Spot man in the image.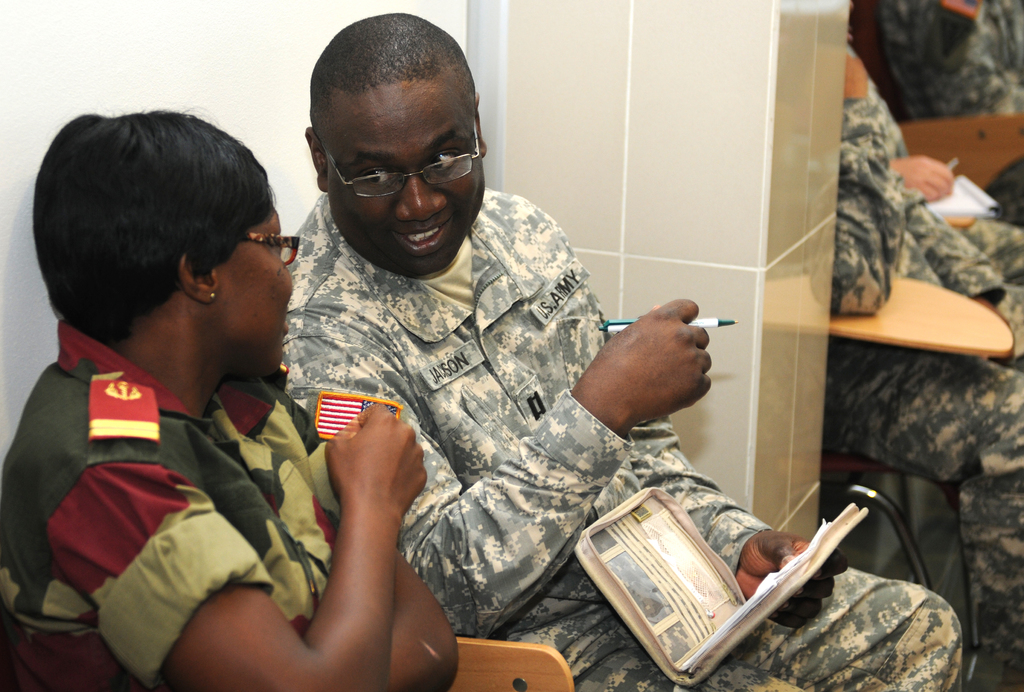
man found at x1=285, y1=11, x2=964, y2=691.
